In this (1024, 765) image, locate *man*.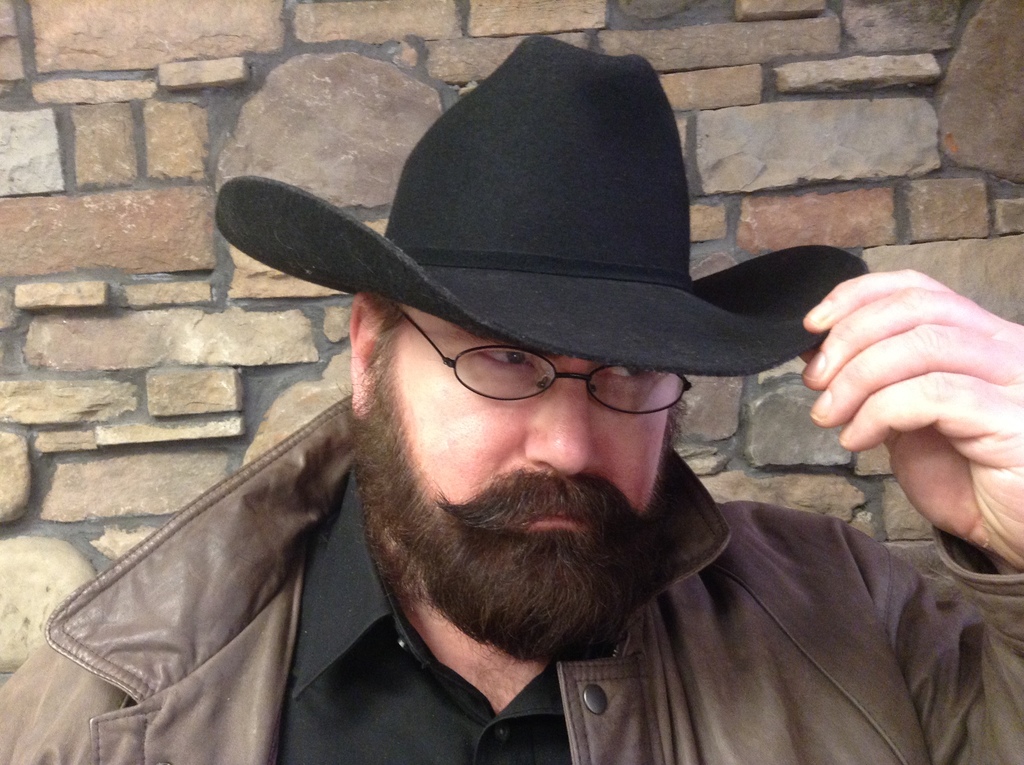
Bounding box: pyautogui.locateOnScreen(79, 81, 1012, 751).
